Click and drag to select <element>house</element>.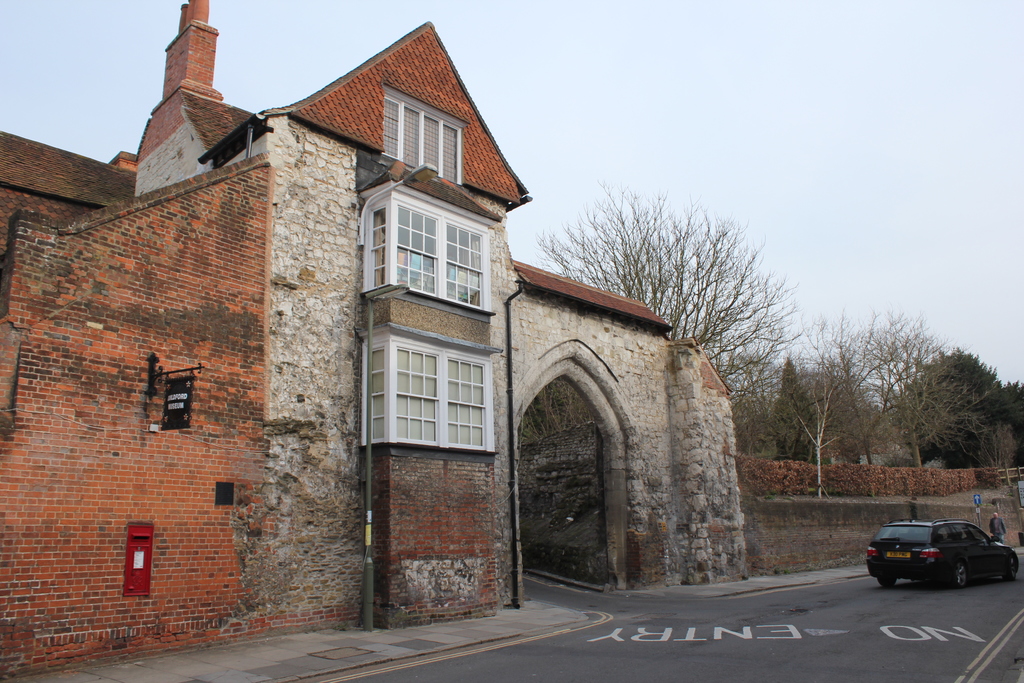
Selection: (0,15,742,629).
